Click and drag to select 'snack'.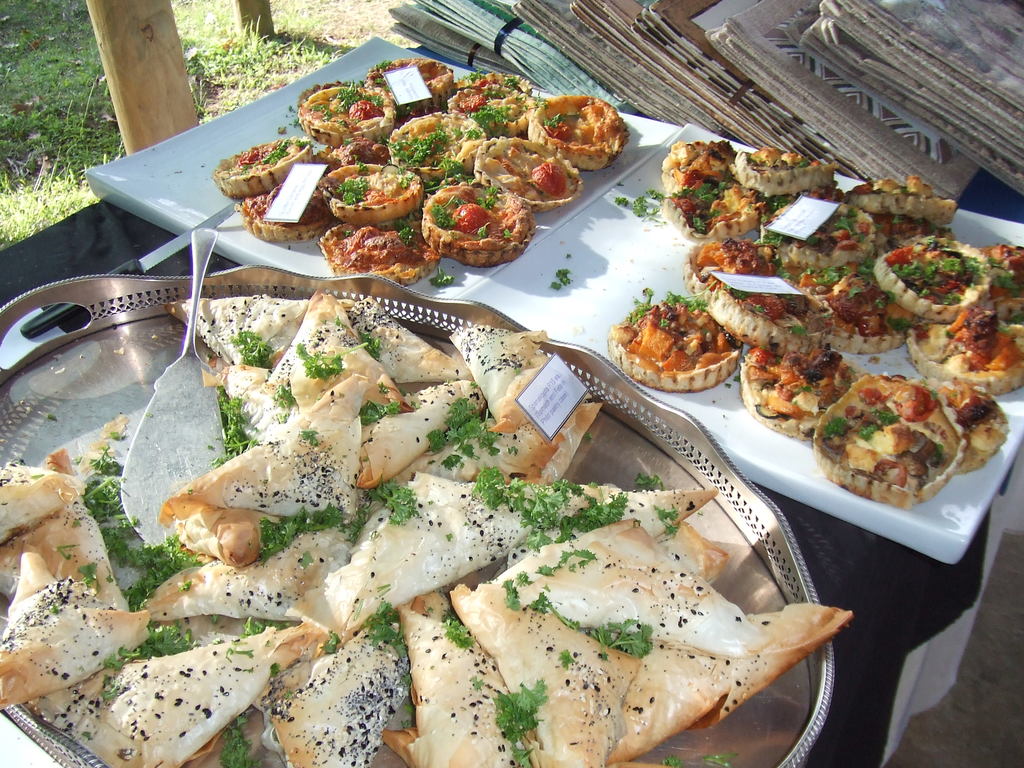
Selection: 784 364 997 511.
